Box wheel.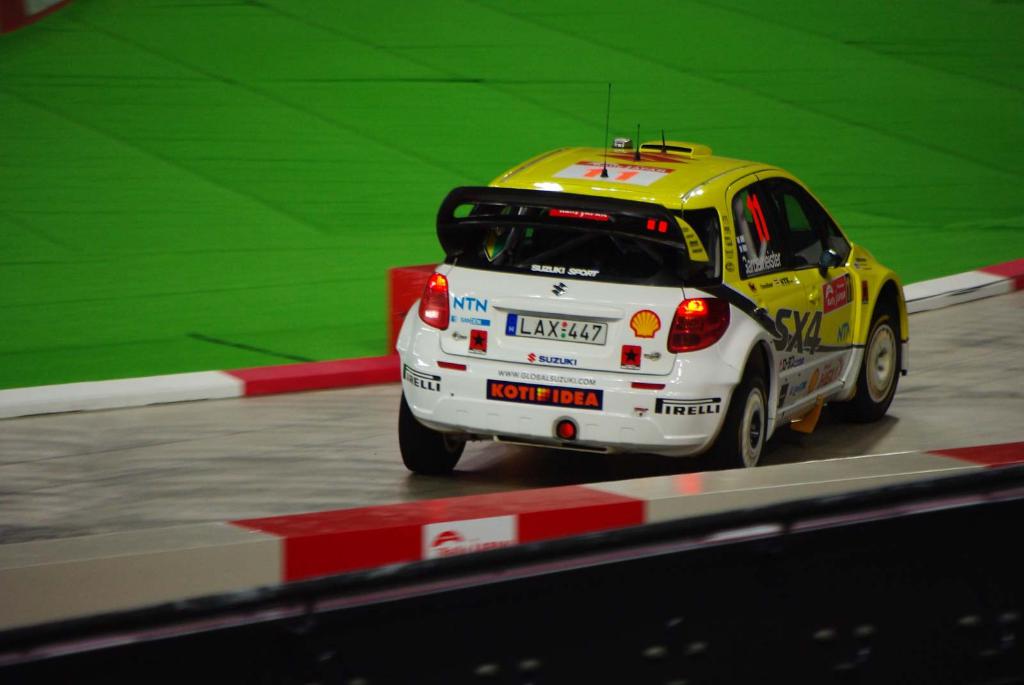
[399, 395, 465, 476].
